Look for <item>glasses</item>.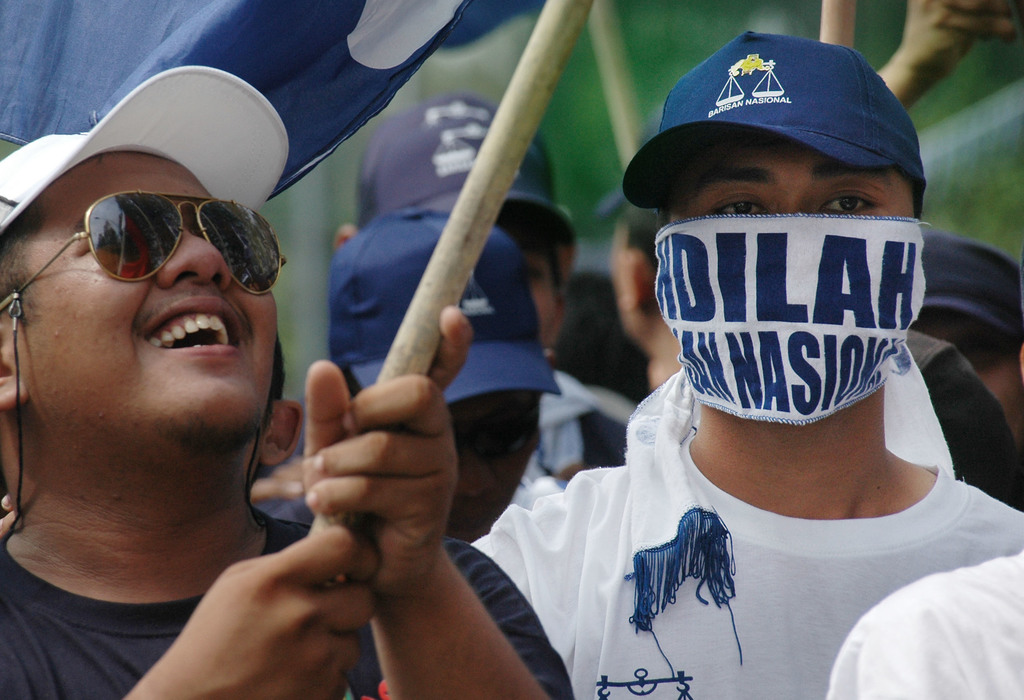
Found: {"left": 4, "top": 186, "right": 286, "bottom": 319}.
